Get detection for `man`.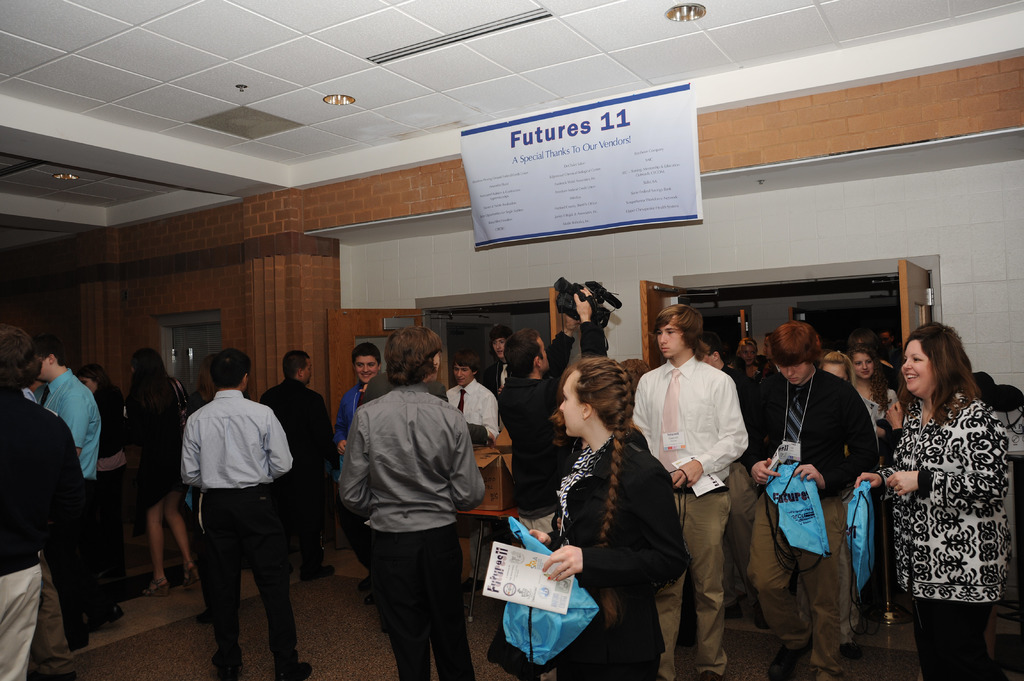
Detection: {"x1": 33, "y1": 339, "x2": 105, "y2": 629}.
